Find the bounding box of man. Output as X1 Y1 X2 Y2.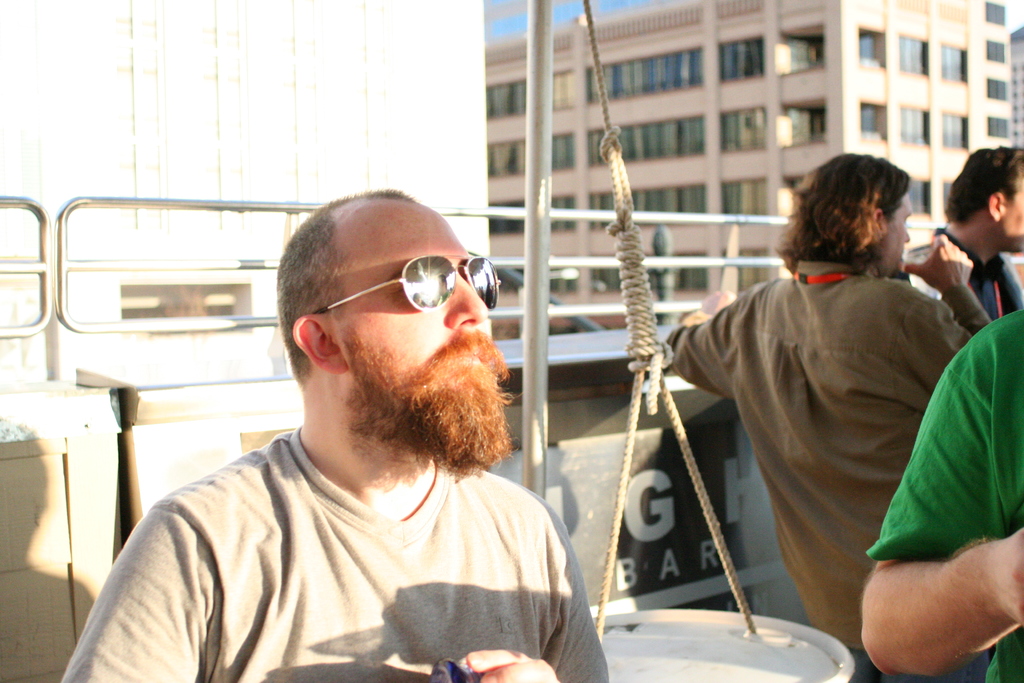
83 184 626 672.
